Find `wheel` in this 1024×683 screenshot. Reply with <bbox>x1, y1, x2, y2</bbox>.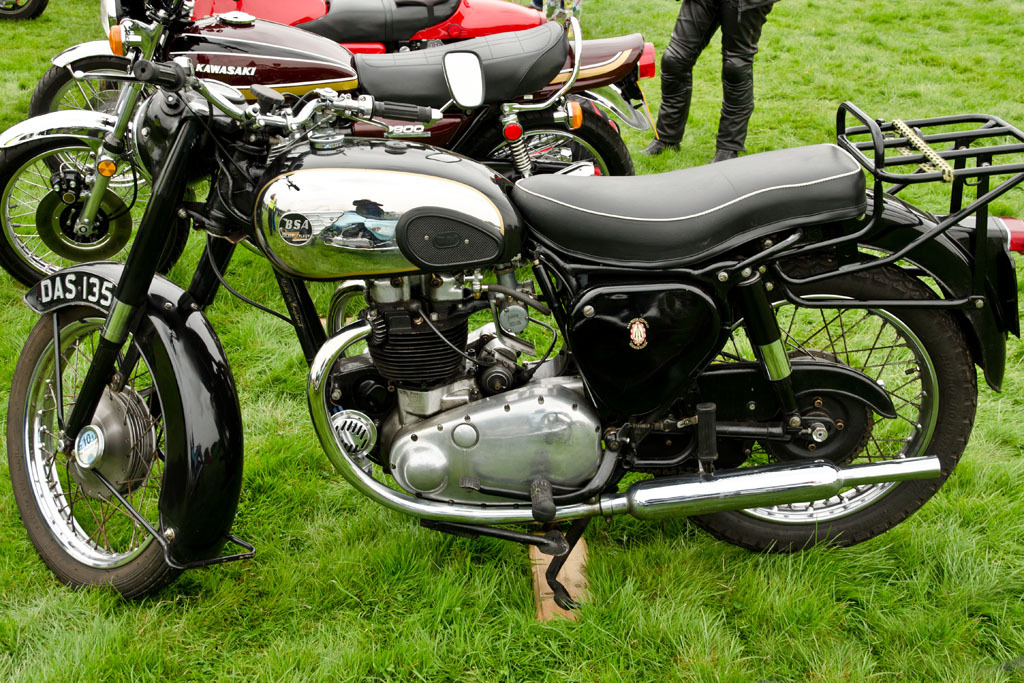
<bbox>15, 280, 230, 587</bbox>.
